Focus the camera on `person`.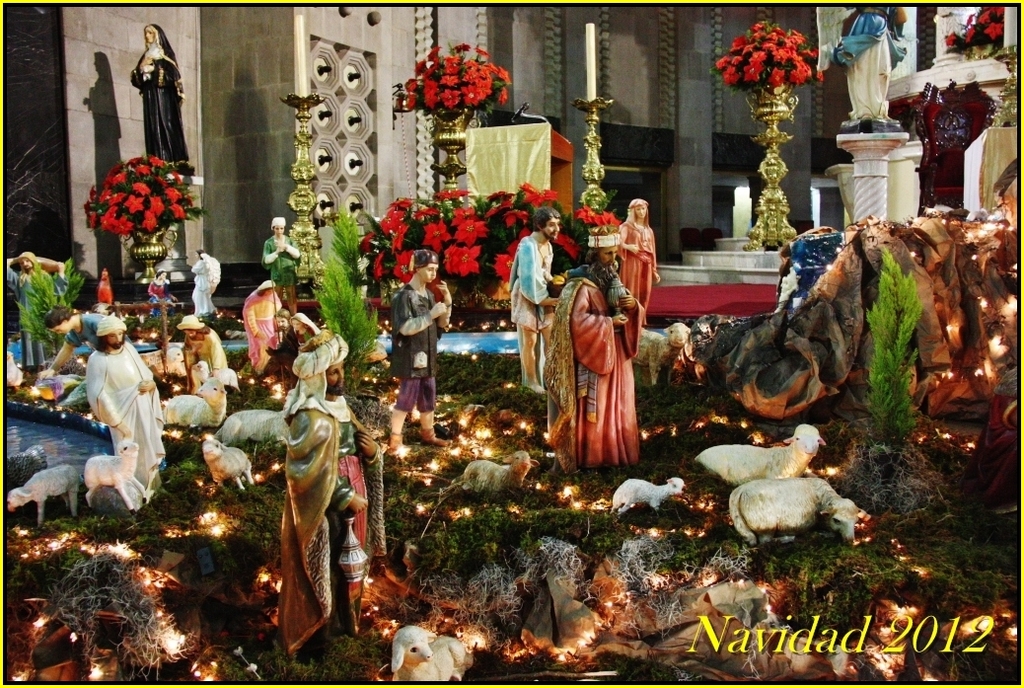
Focus region: x1=279 y1=326 x2=378 y2=658.
